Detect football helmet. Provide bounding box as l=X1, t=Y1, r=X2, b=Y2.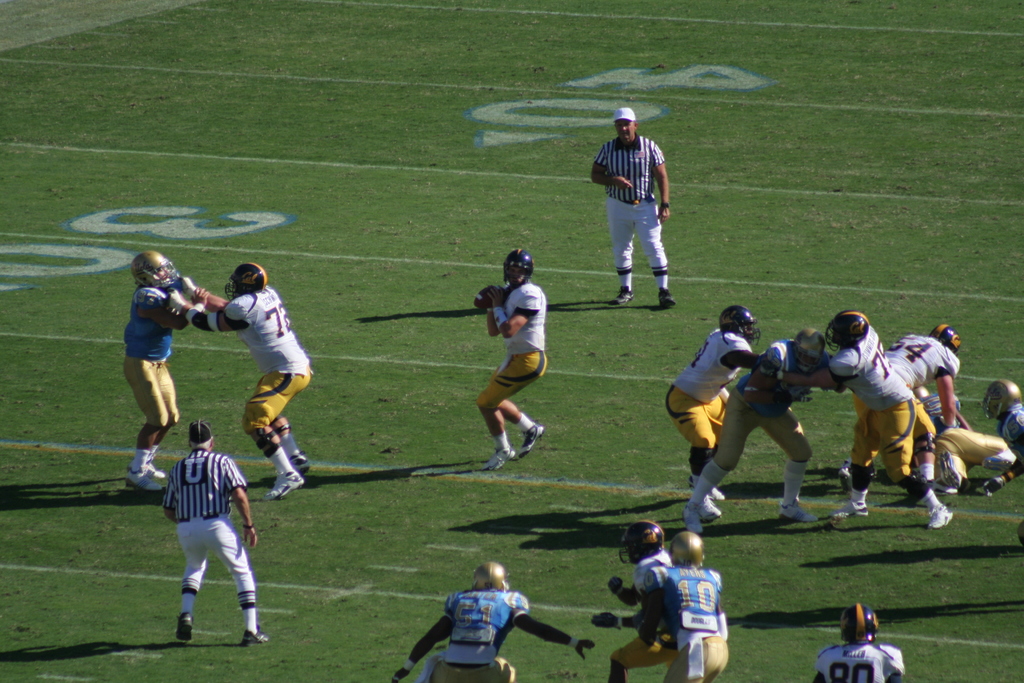
l=931, t=319, r=964, b=356.
